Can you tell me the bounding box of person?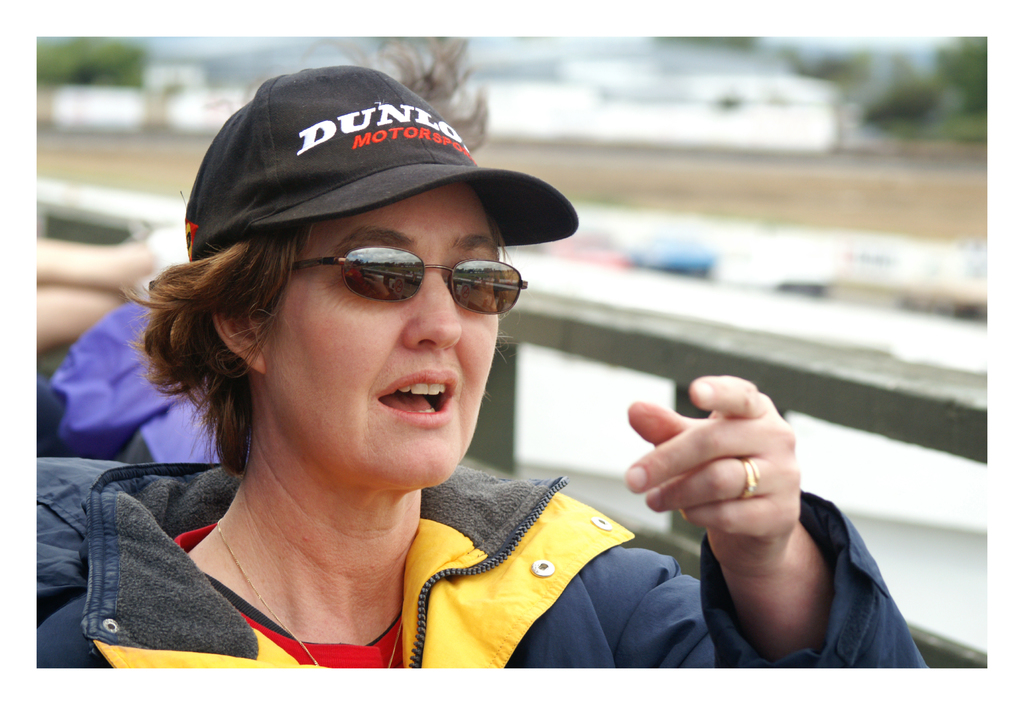
detection(39, 63, 930, 671).
